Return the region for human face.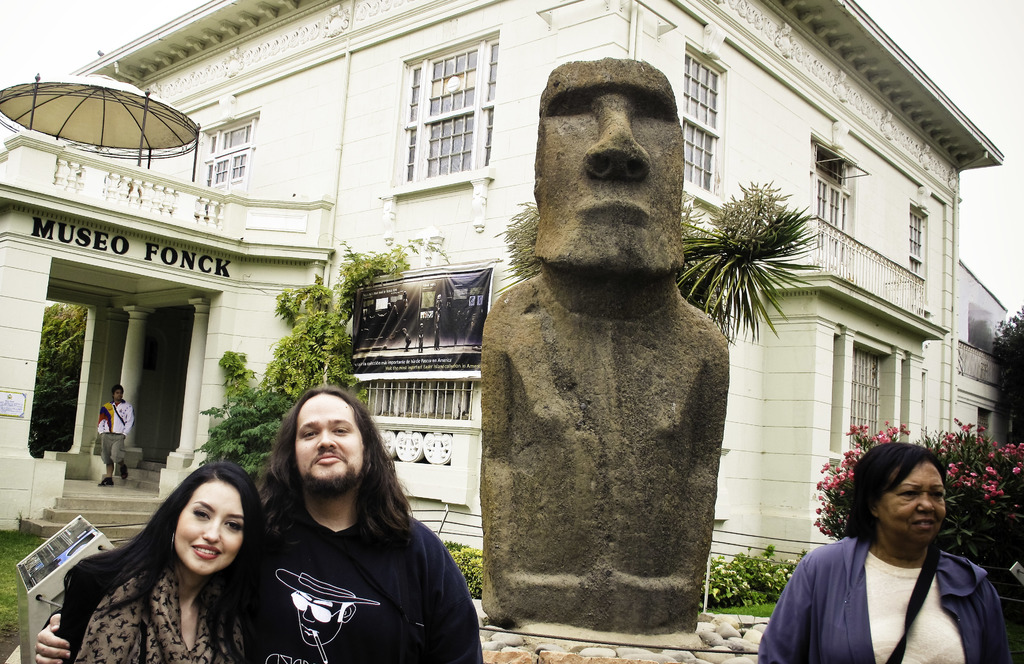
(left=172, top=484, right=250, bottom=579).
